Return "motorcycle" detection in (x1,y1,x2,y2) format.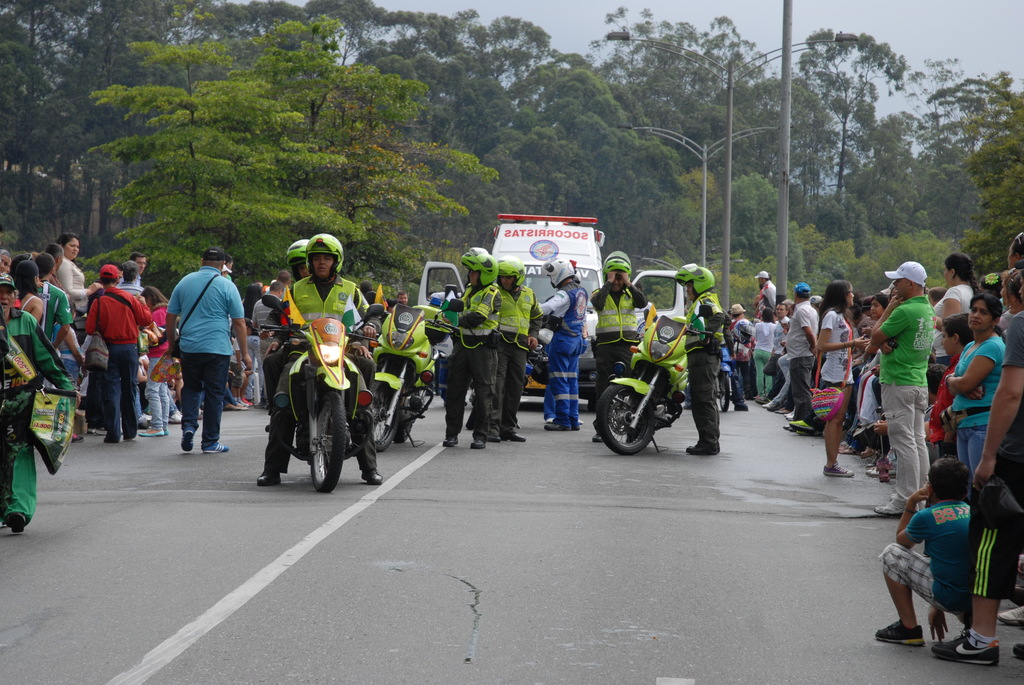
(255,292,393,488).
